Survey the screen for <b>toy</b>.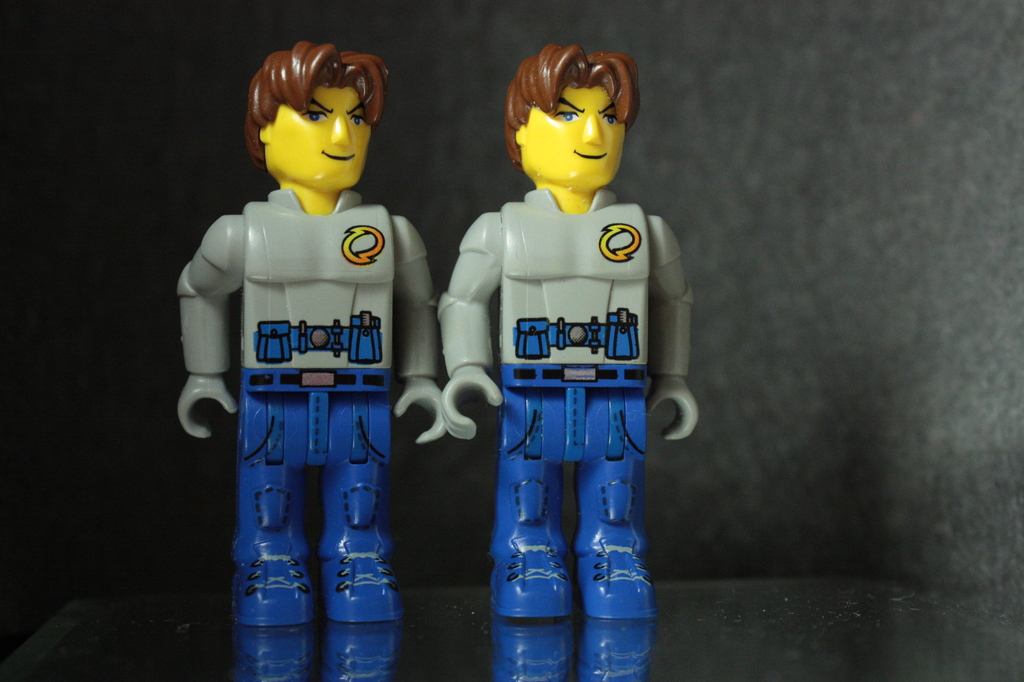
Survey found: Rect(160, 39, 455, 633).
